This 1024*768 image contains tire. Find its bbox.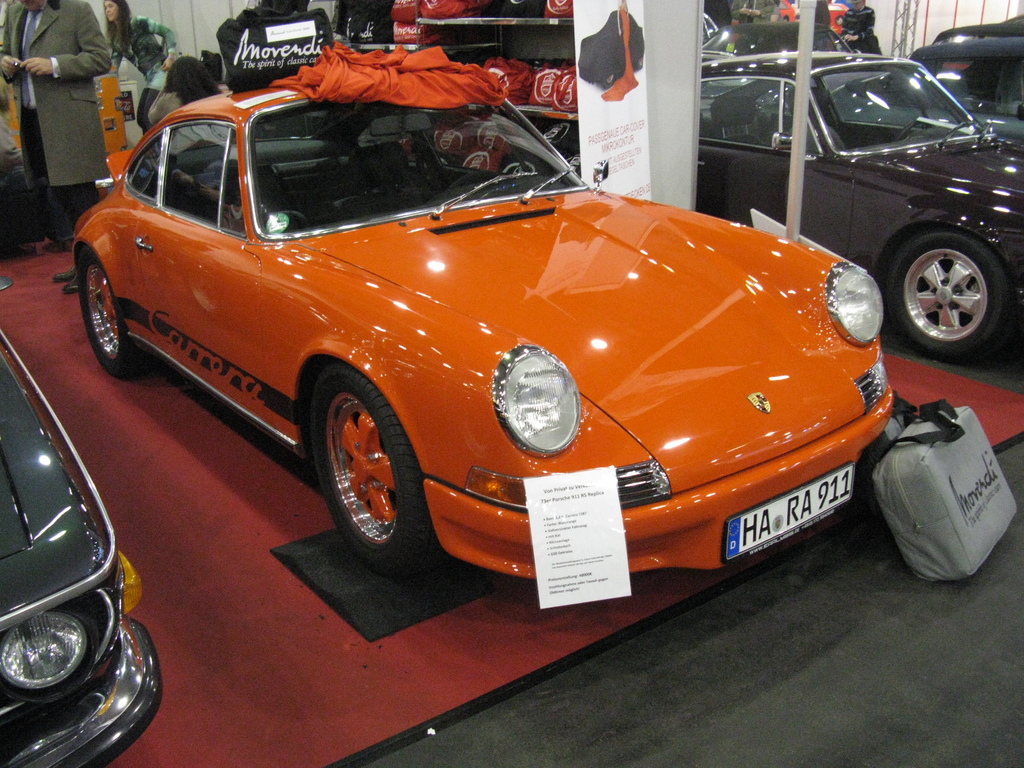
x1=887, y1=231, x2=1013, y2=362.
